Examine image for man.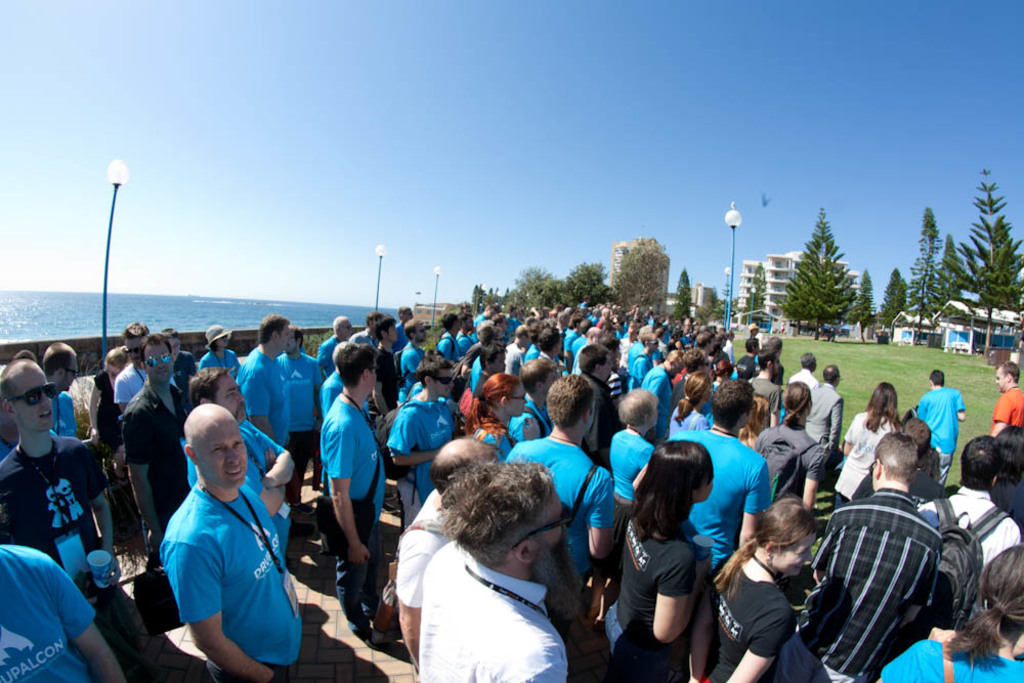
Examination result: <box>387,355,465,458</box>.
